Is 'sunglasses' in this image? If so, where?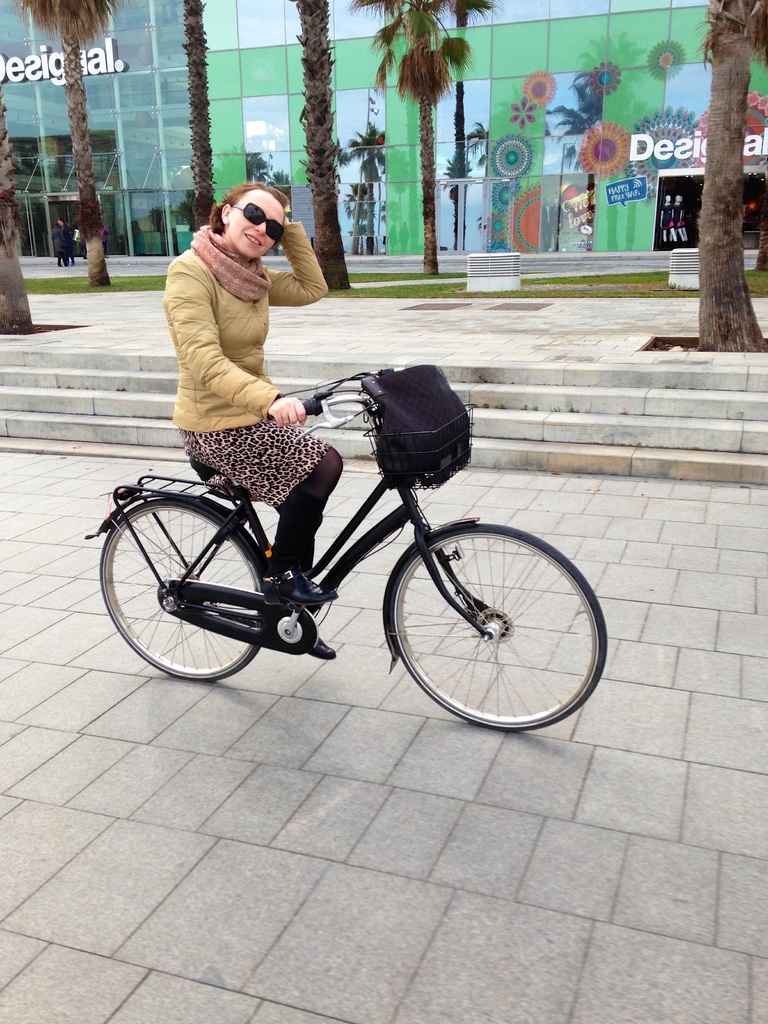
Yes, at <bbox>229, 205, 282, 239</bbox>.
